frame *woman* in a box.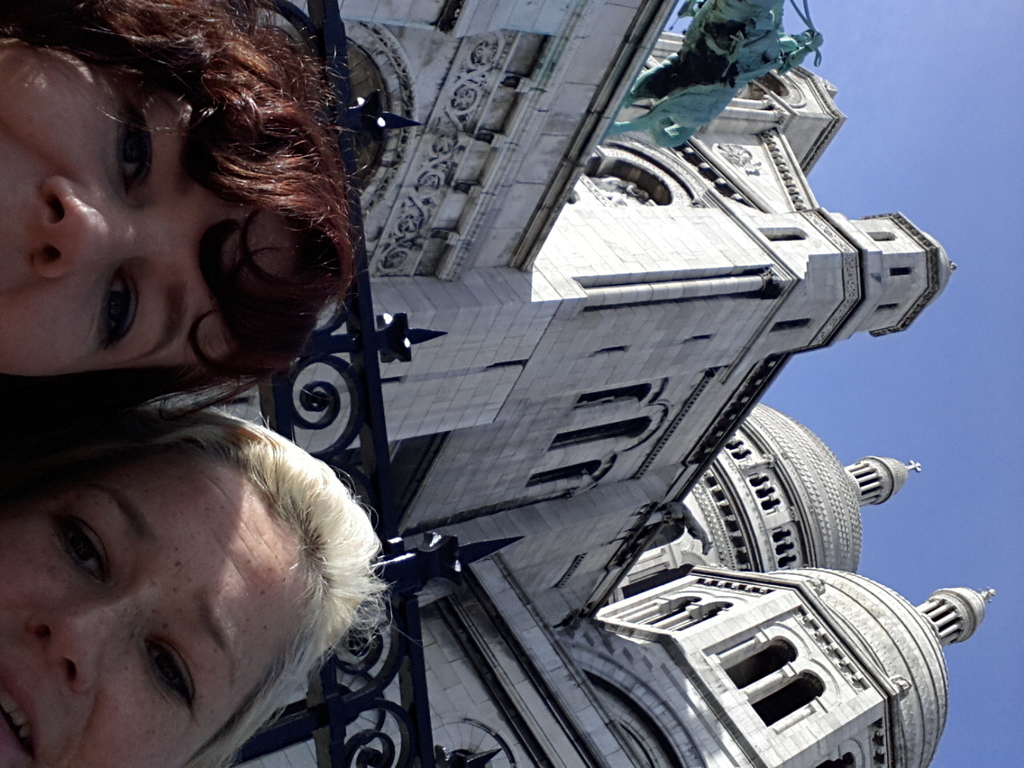
0 0 357 450.
